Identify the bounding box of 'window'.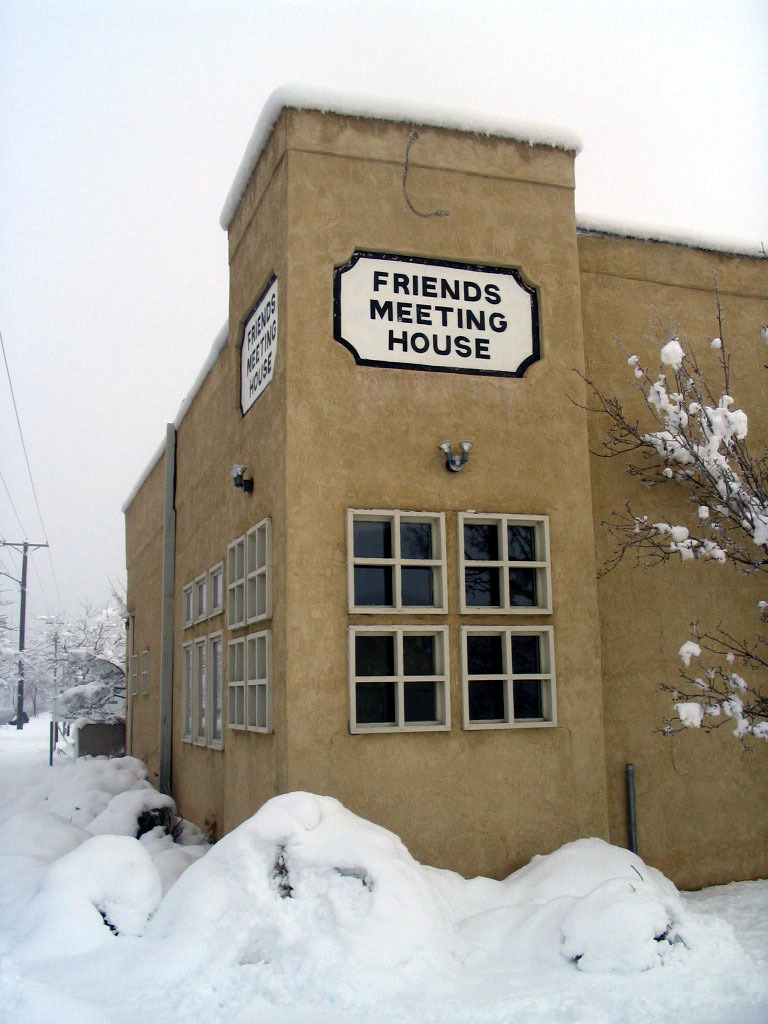
(left=175, top=632, right=224, bottom=749).
